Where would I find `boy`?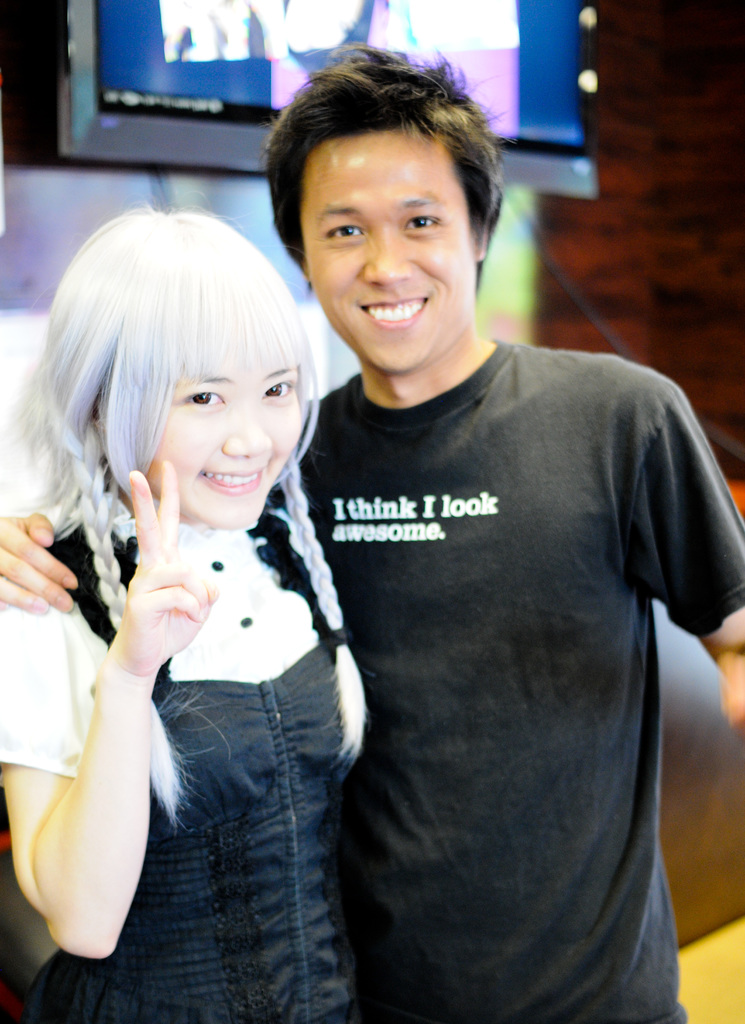
At <bbox>0, 38, 744, 1023</bbox>.
